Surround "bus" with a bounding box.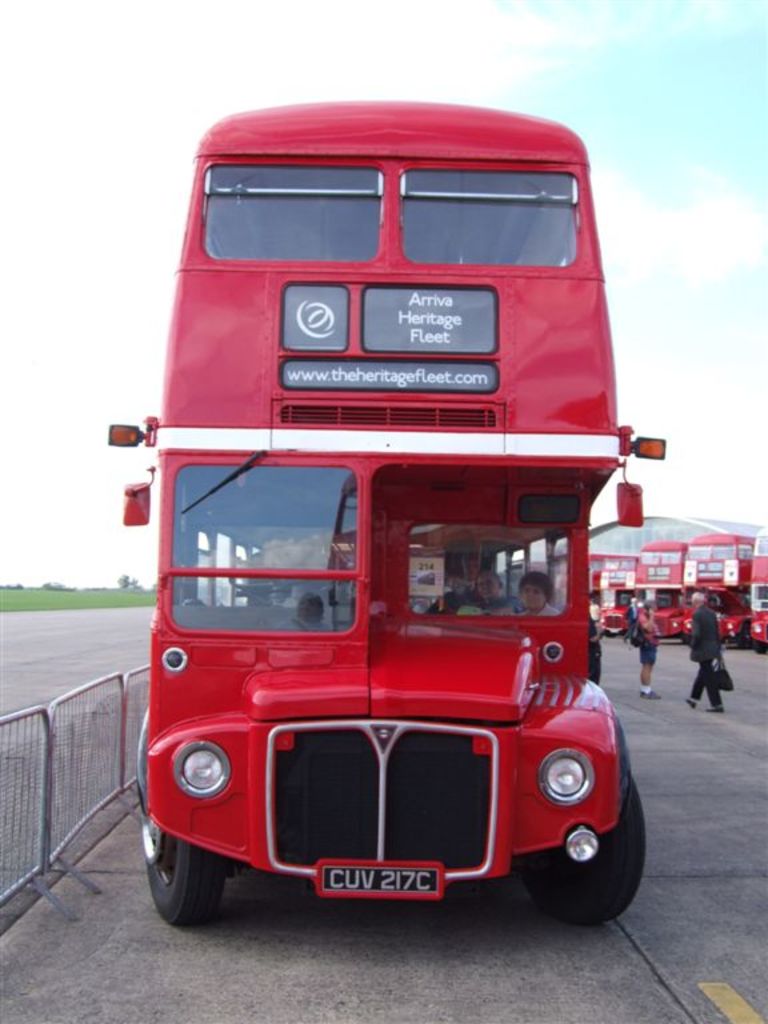
x1=97, y1=88, x2=672, y2=923.
